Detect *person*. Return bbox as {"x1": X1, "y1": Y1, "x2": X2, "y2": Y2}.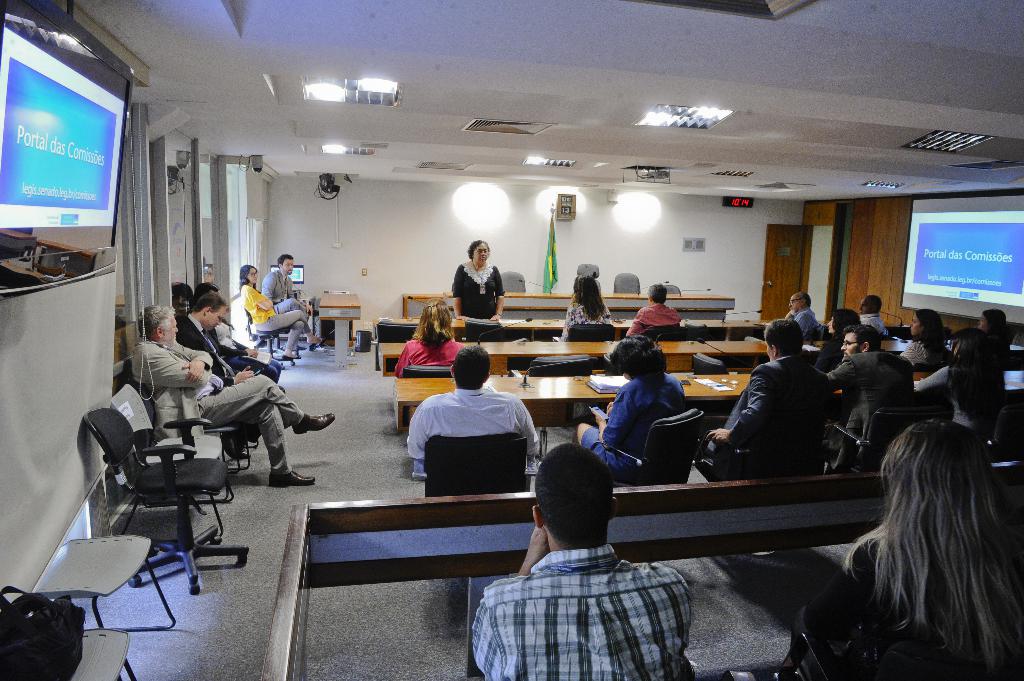
{"x1": 620, "y1": 278, "x2": 685, "y2": 333}.
